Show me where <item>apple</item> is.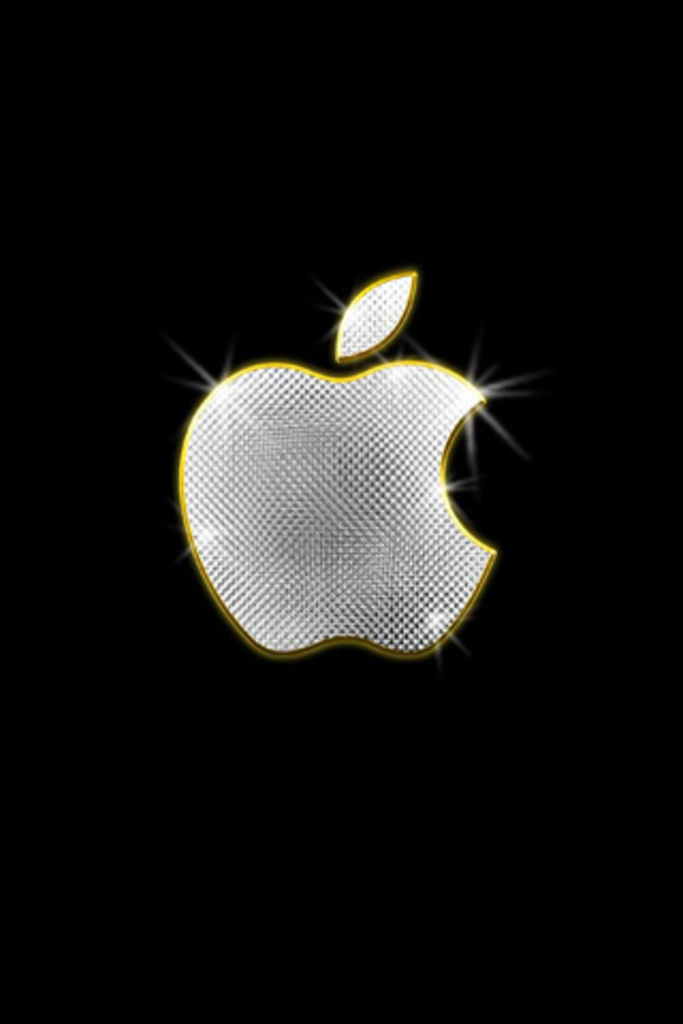
<item>apple</item> is at [x1=190, y1=269, x2=527, y2=634].
